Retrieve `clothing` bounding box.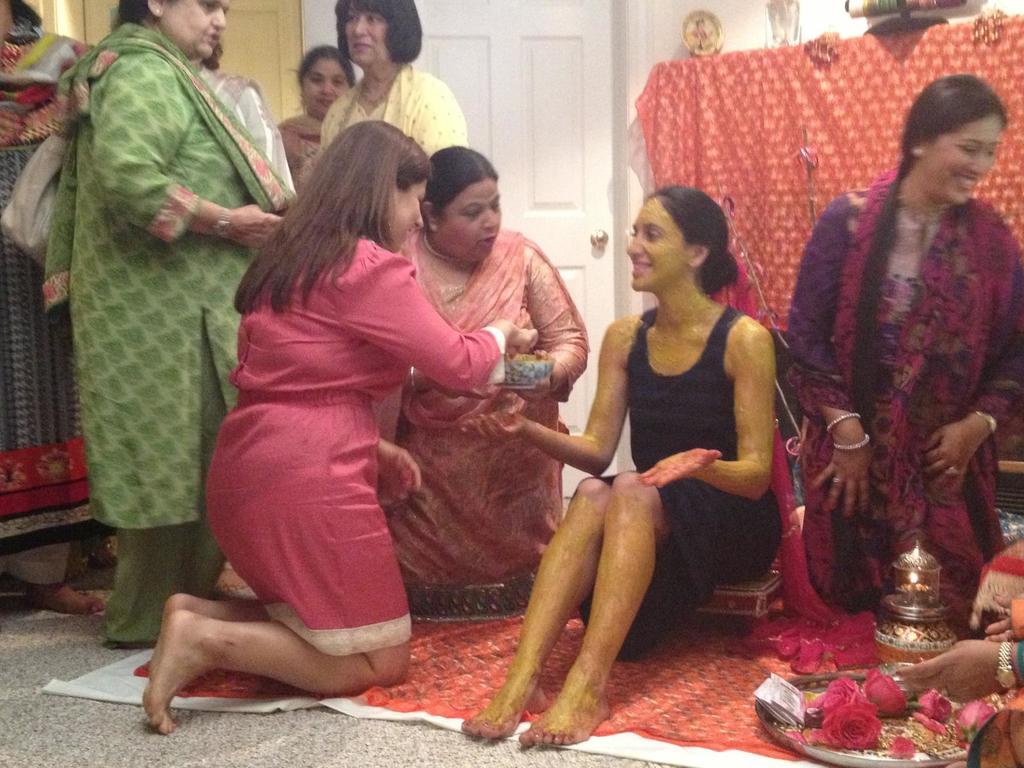
Bounding box: 0,16,119,528.
